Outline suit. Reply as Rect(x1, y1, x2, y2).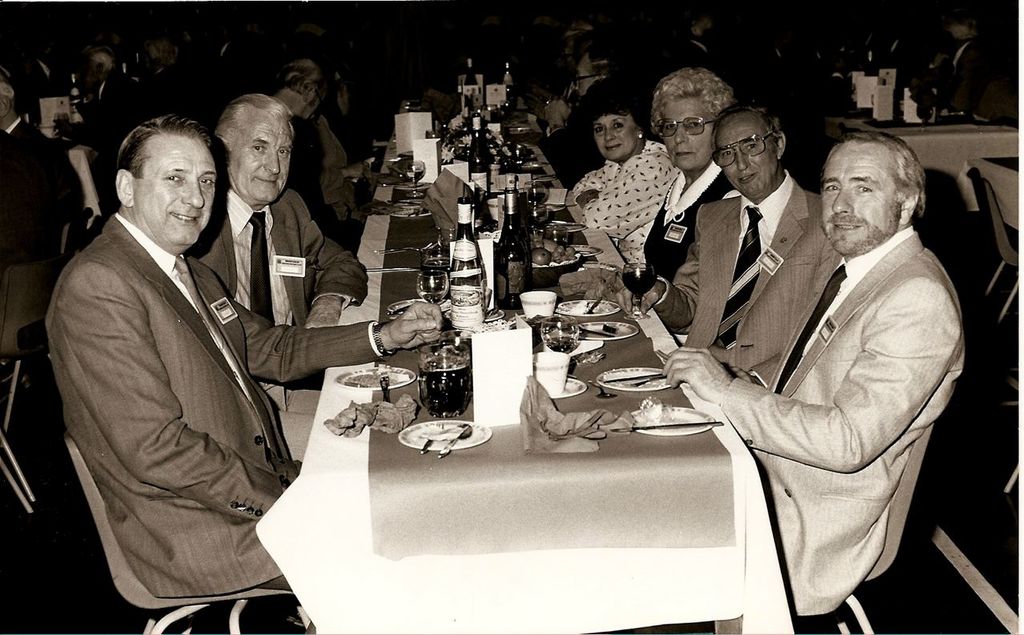
Rect(712, 223, 969, 626).
